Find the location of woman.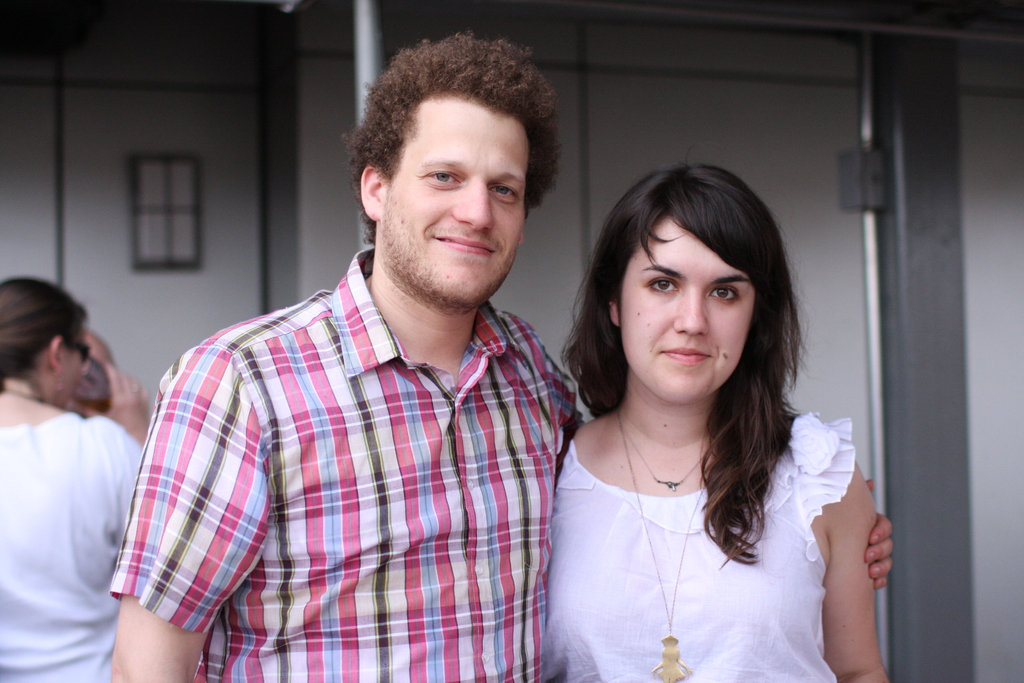
Location: select_region(500, 156, 872, 682).
